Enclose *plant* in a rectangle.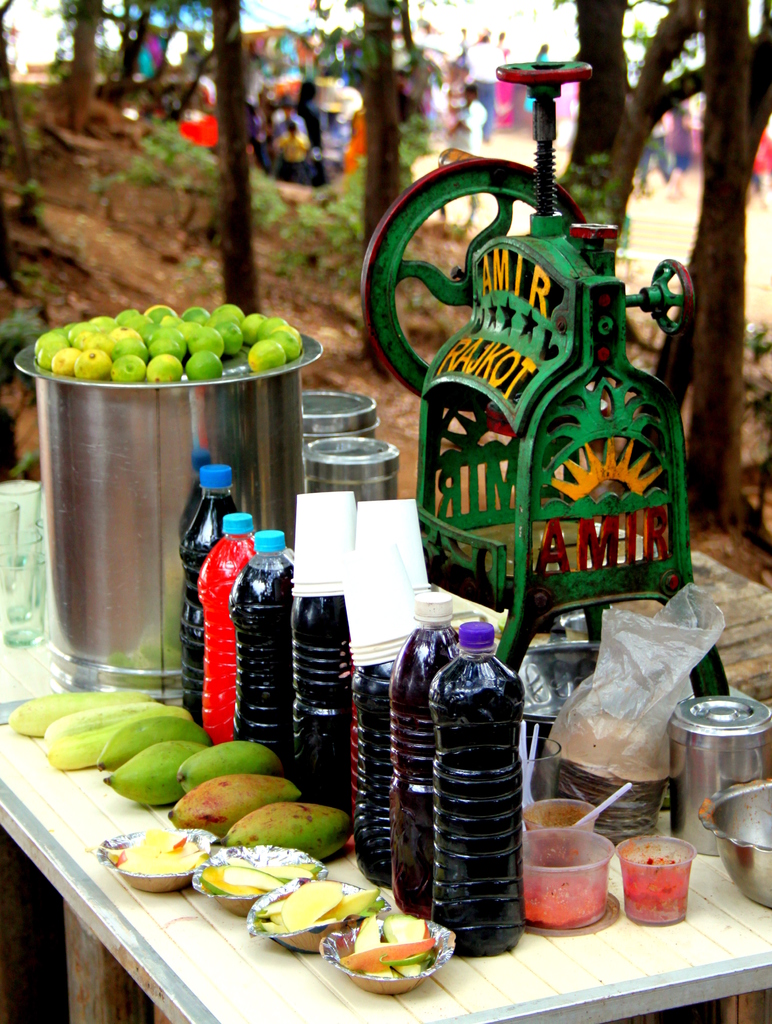
<box>737,310,771,532</box>.
